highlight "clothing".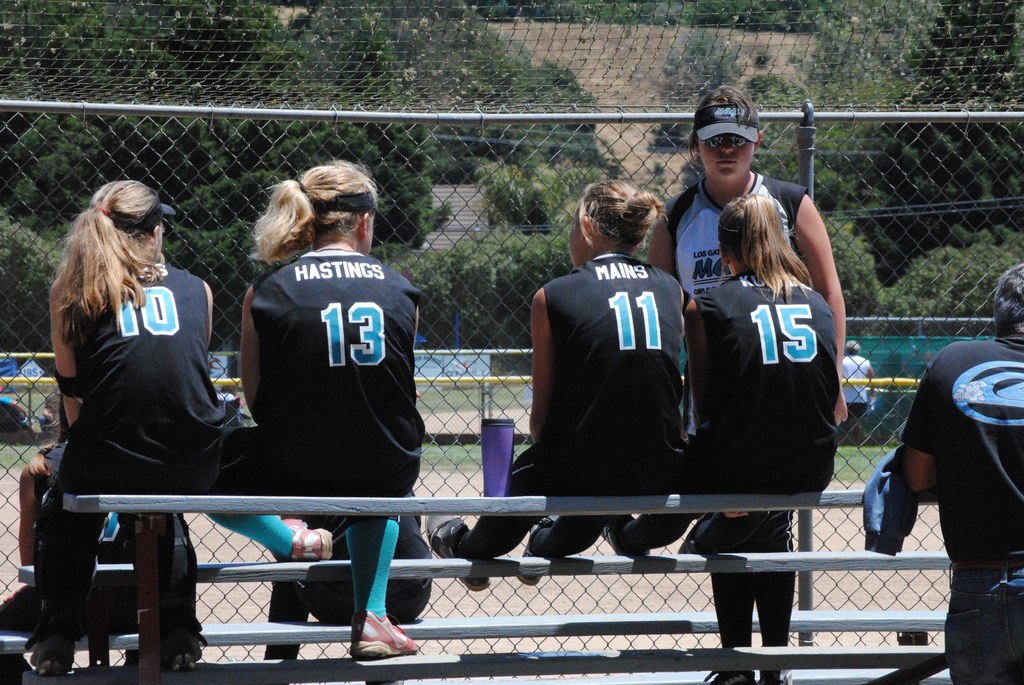
Highlighted region: detection(939, 560, 1020, 684).
